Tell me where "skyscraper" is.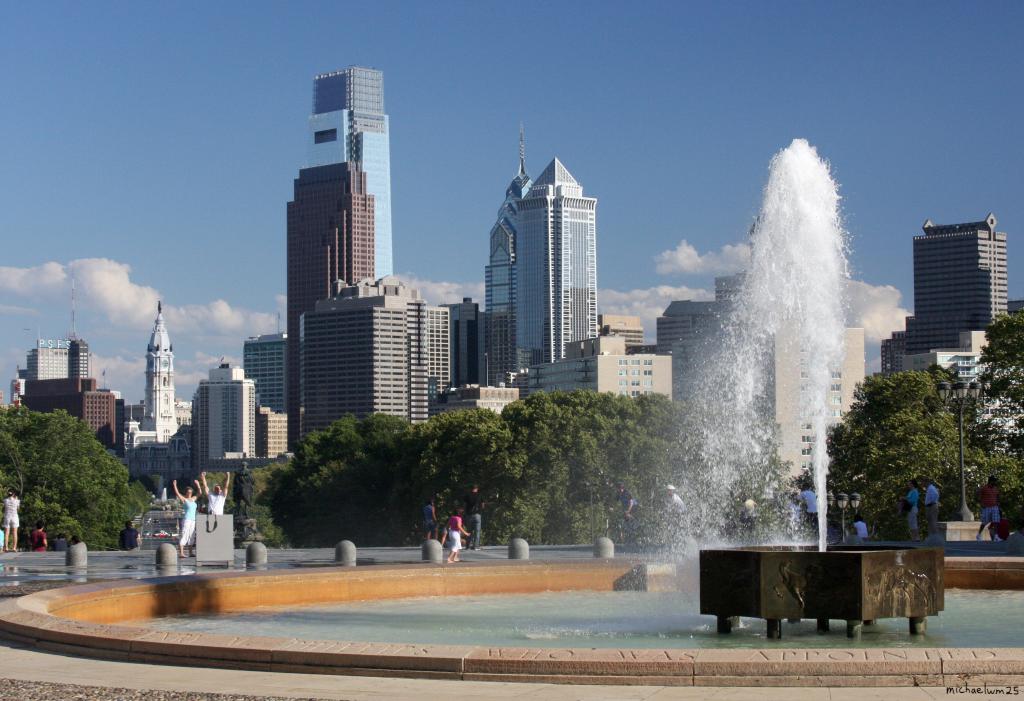
"skyscraper" is at <box>189,358,256,480</box>.
